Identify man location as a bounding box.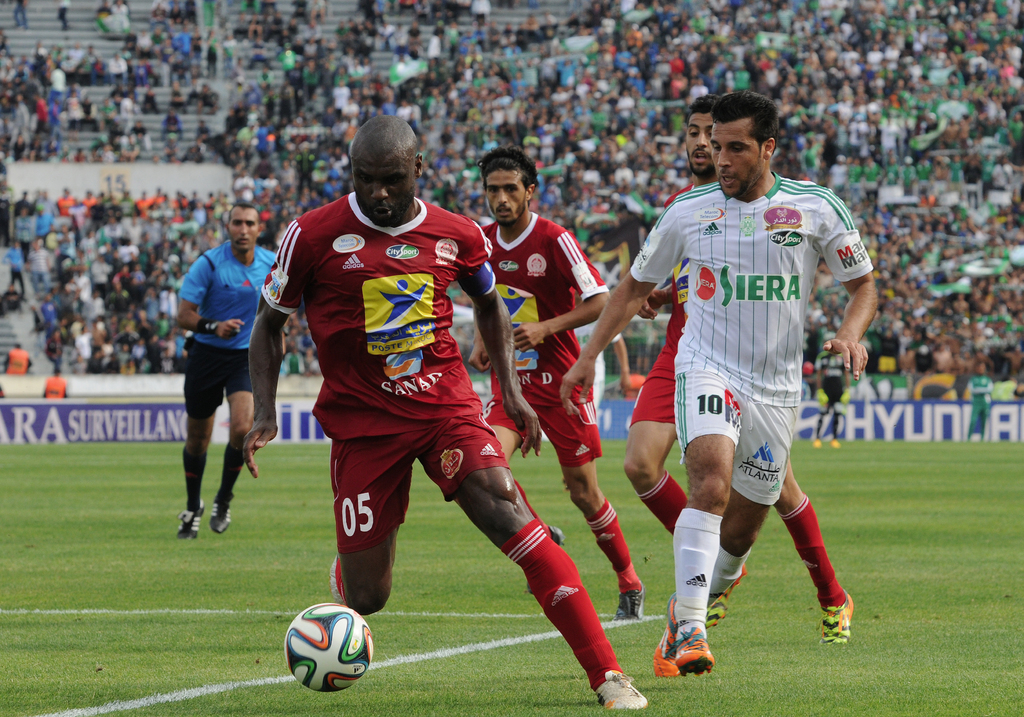
bbox=[172, 204, 295, 539].
